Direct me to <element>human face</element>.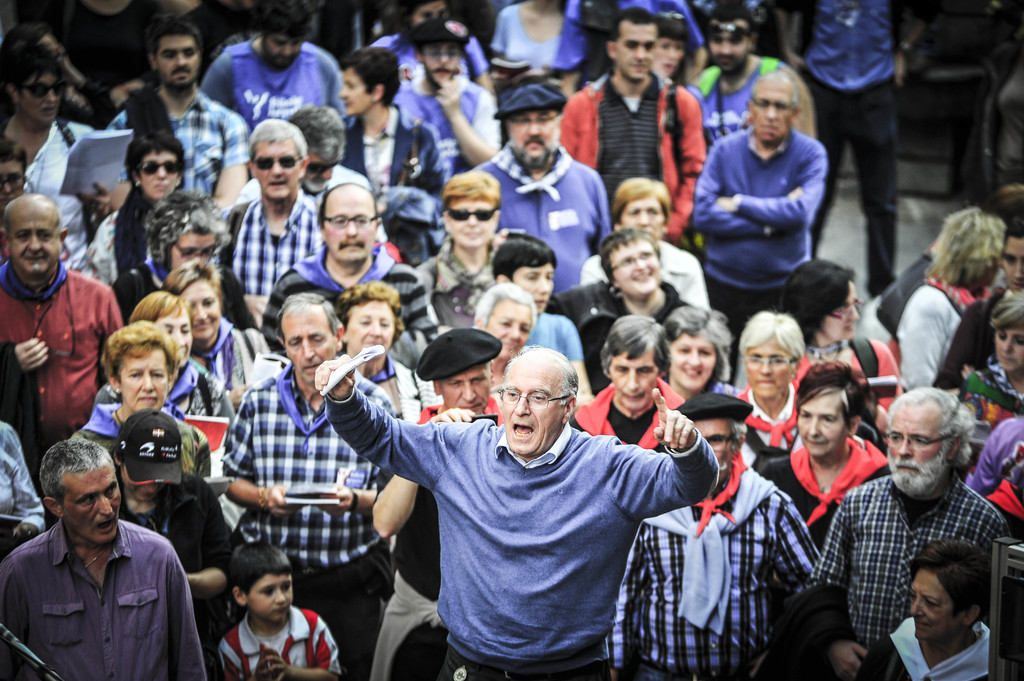
Direction: select_region(442, 362, 481, 415).
